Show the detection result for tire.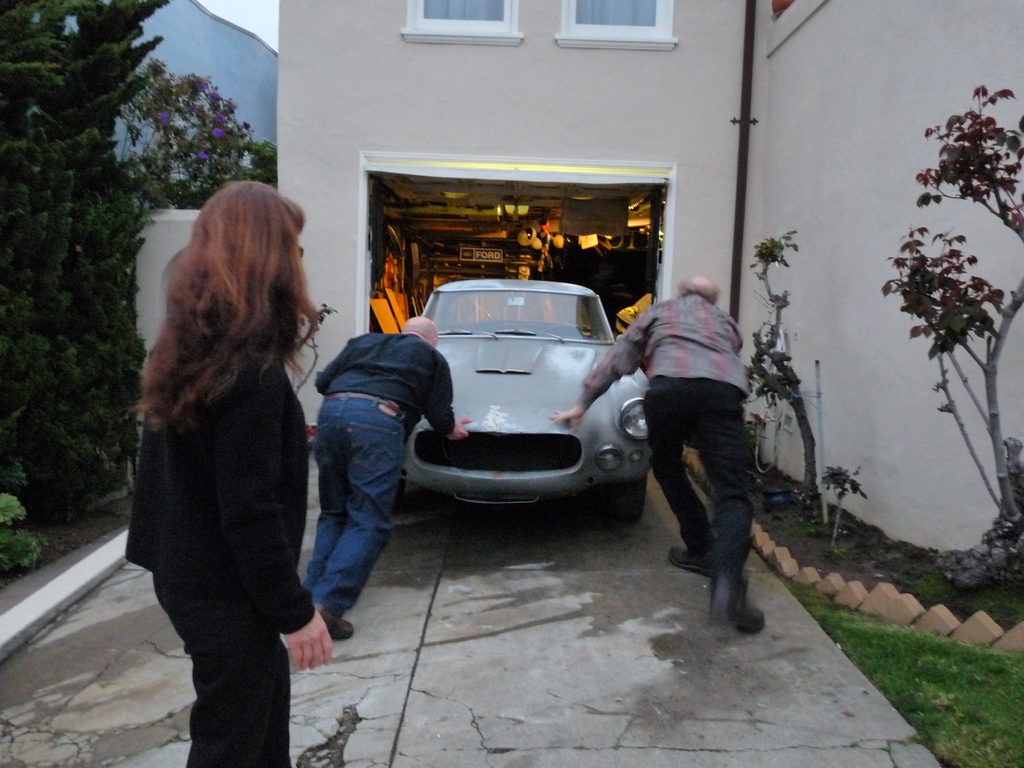
394,472,406,505.
